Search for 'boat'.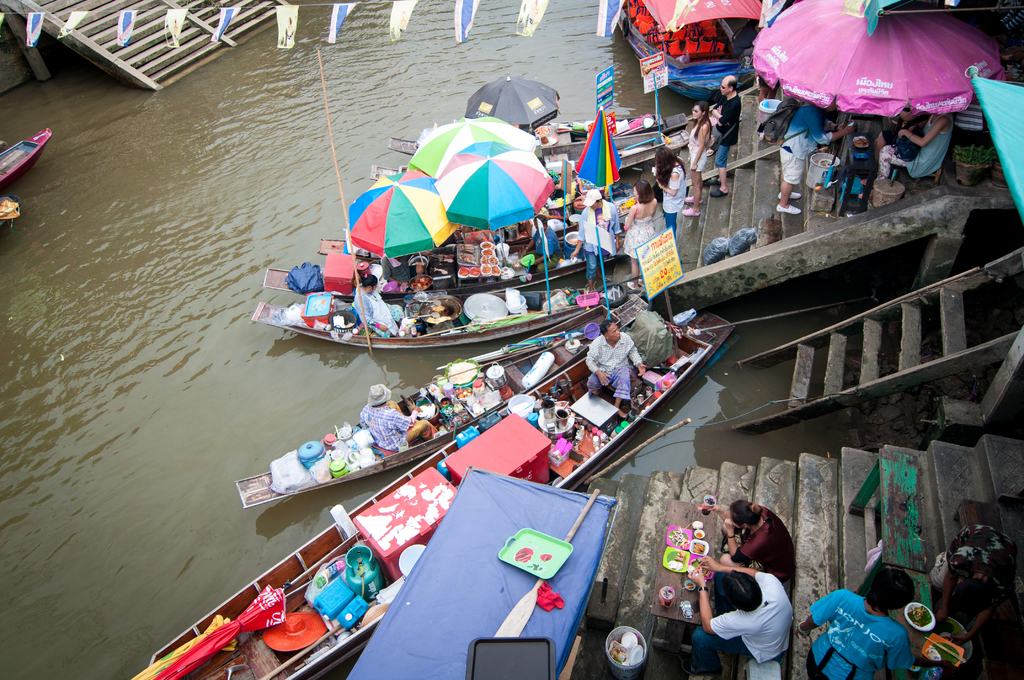
Found at left=134, top=306, right=743, bottom=679.
